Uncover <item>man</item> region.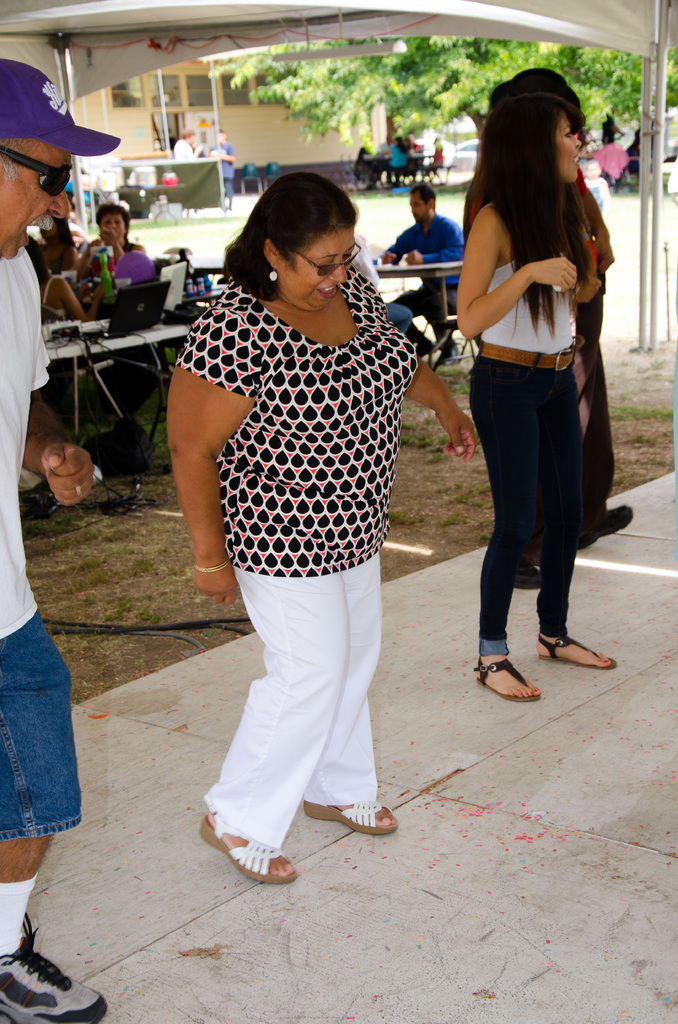
Uncovered: crop(0, 54, 122, 1023).
